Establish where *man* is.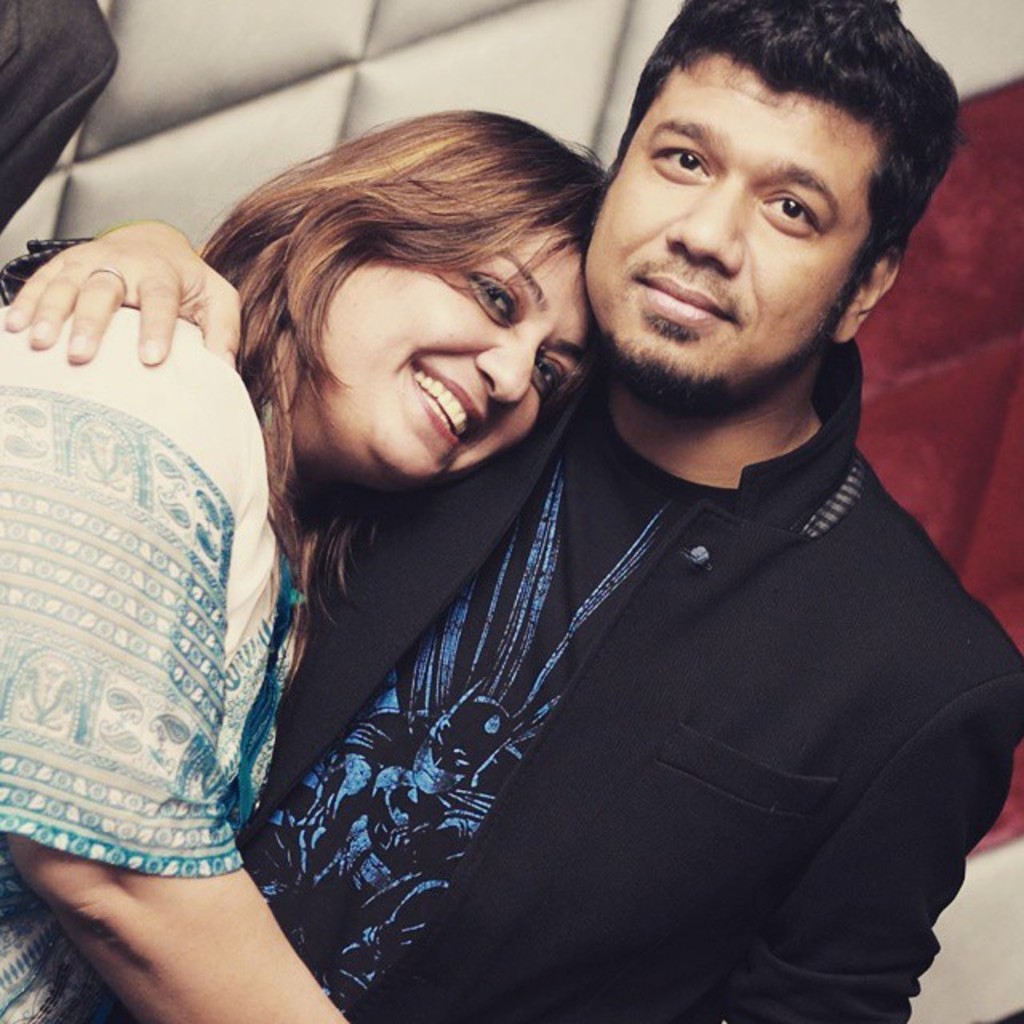
Established at BBox(0, 53, 1019, 1013).
